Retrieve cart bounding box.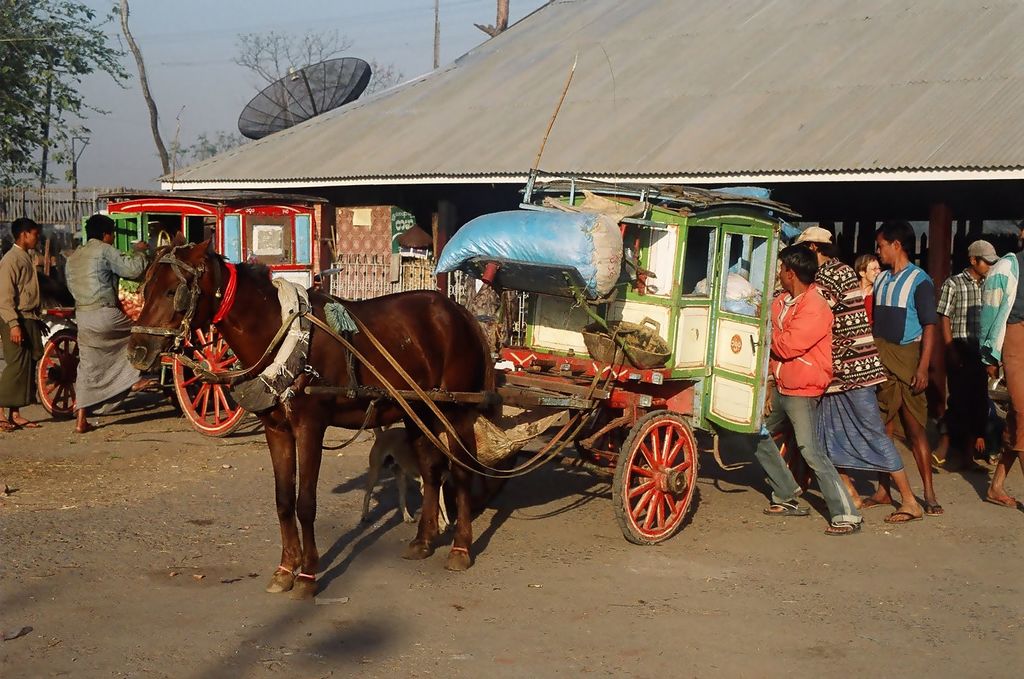
Bounding box: left=36, top=193, right=341, bottom=436.
